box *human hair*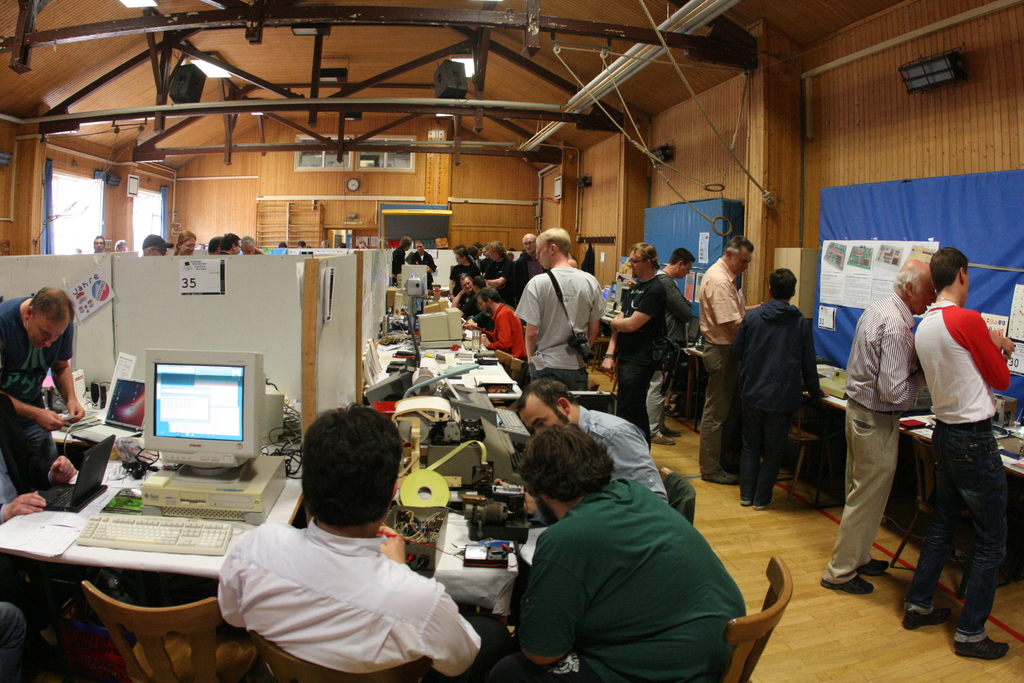
296, 240, 304, 247
